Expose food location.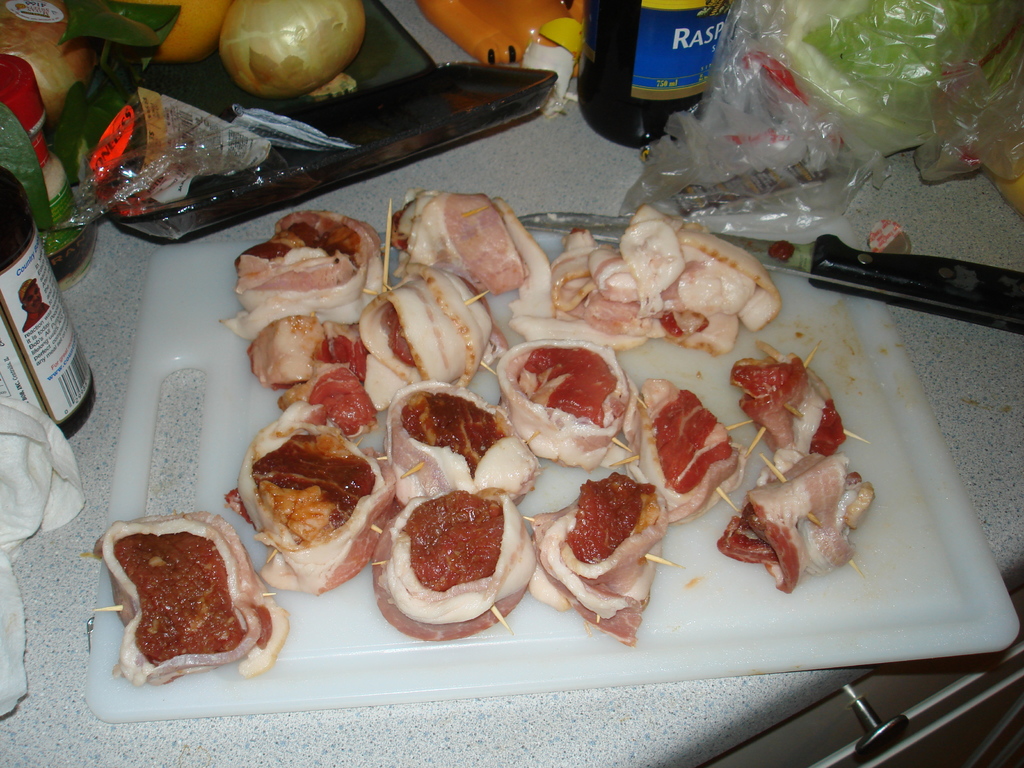
Exposed at <box>125,0,231,63</box>.
